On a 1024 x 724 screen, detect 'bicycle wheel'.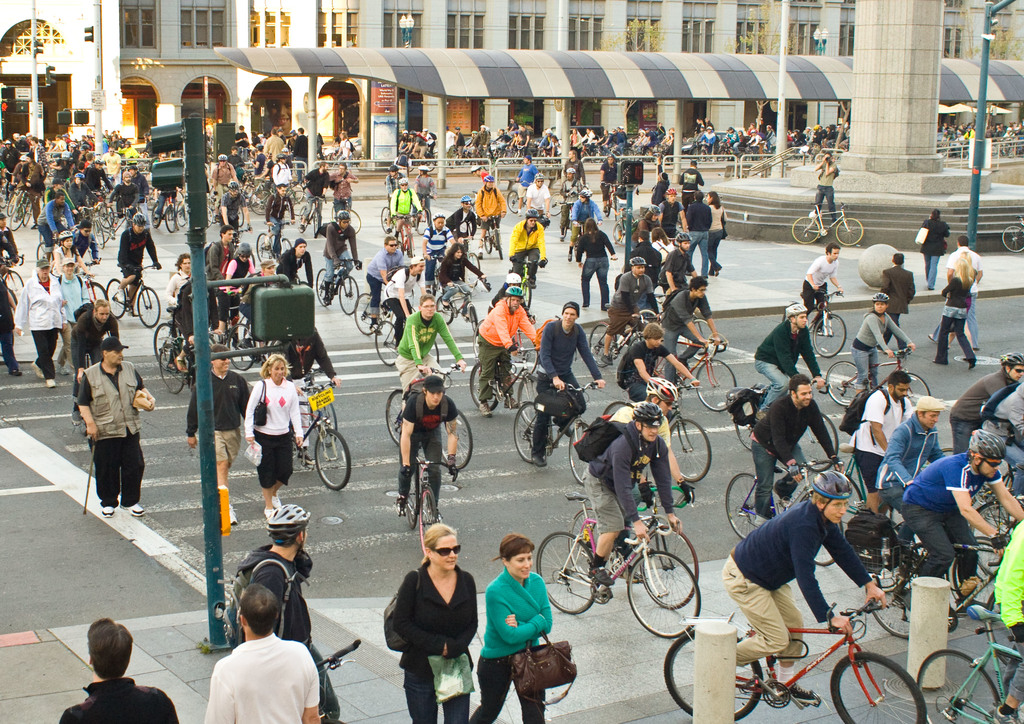
{"left": 312, "top": 211, "right": 320, "bottom": 237}.
